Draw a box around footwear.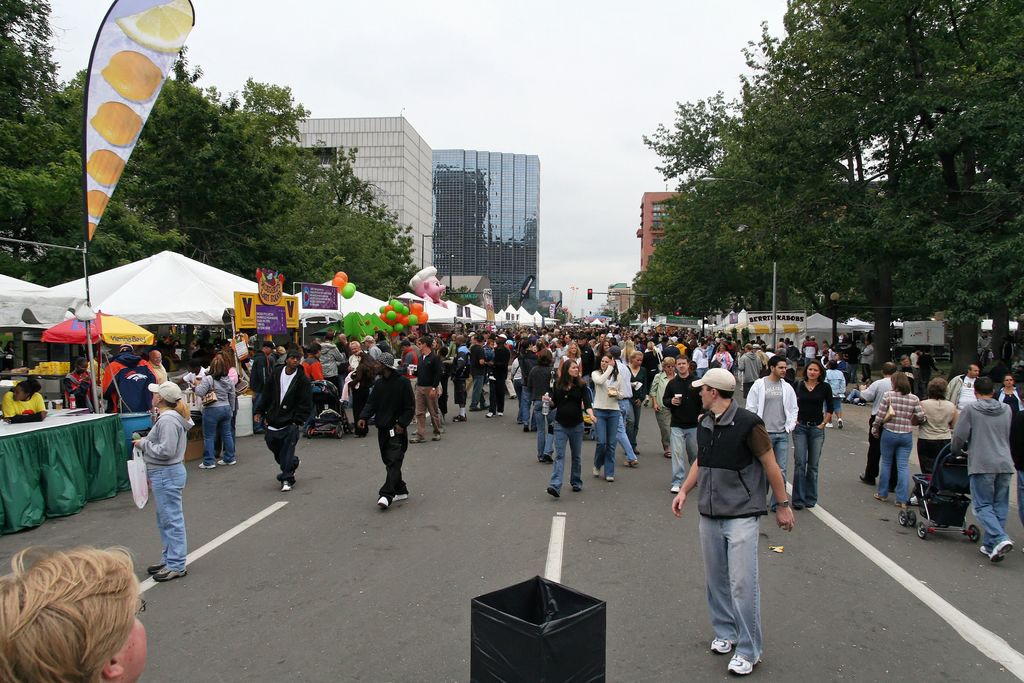
rect(373, 492, 391, 509).
